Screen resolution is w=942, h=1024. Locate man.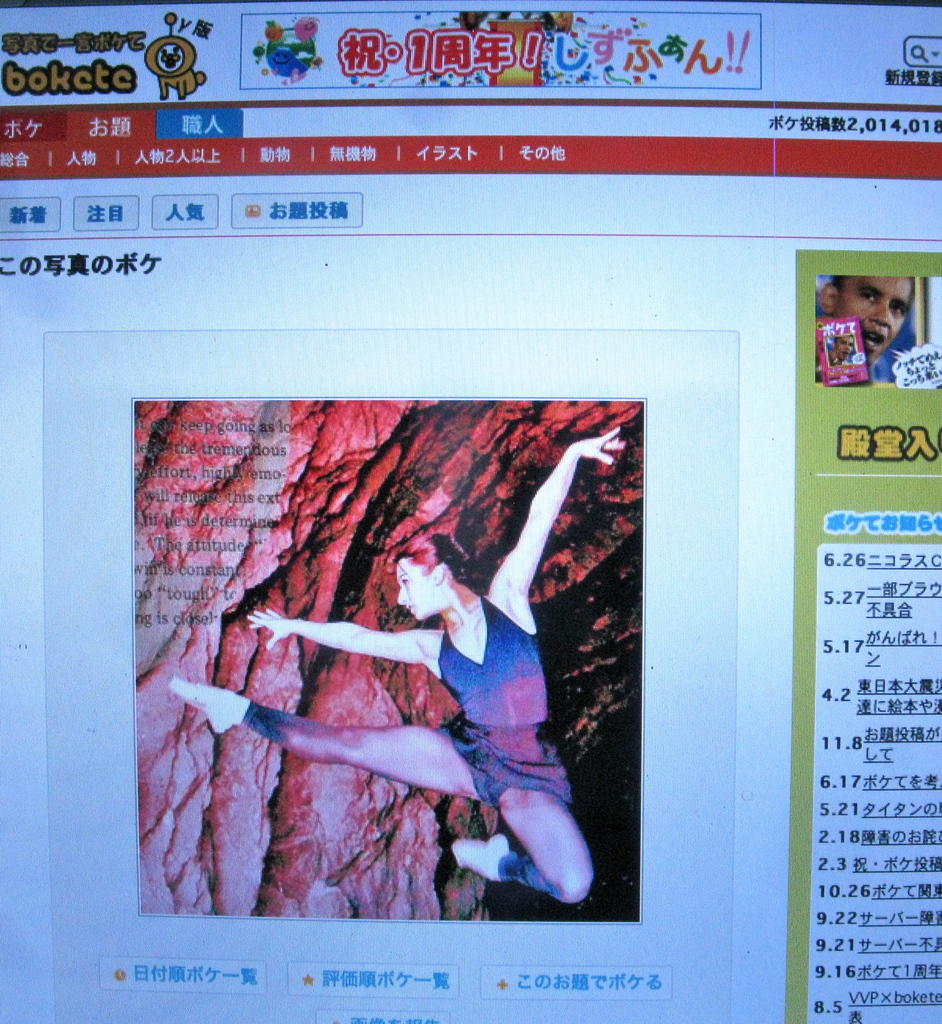
bbox=[812, 271, 918, 393].
